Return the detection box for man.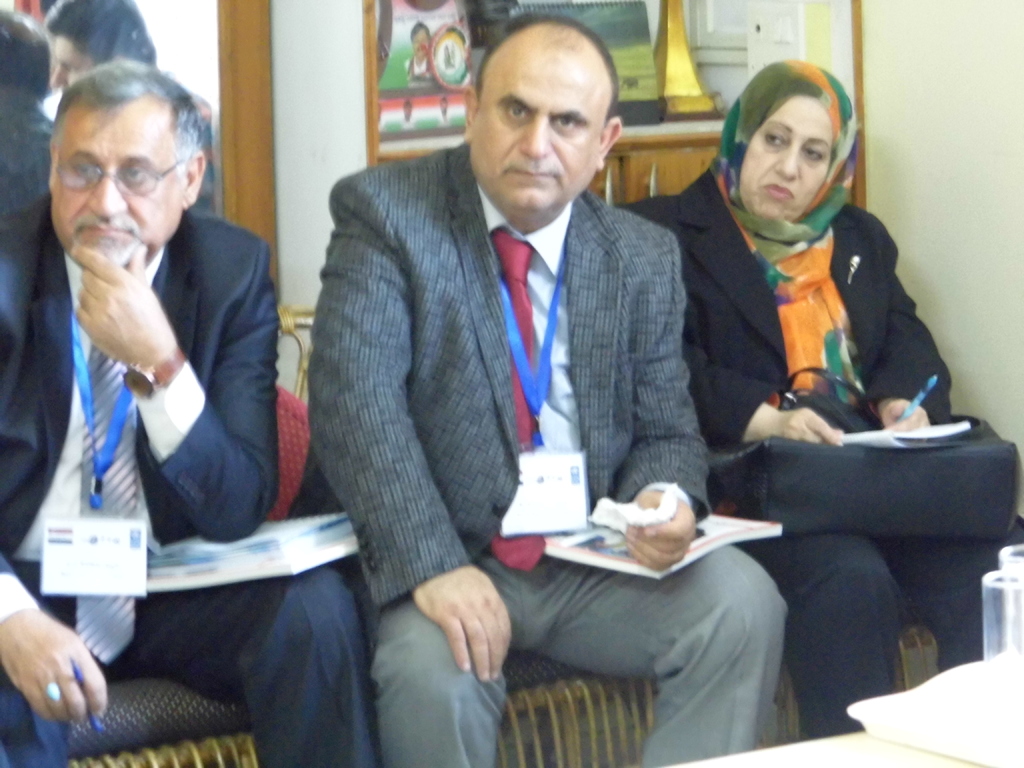
<box>39,0,152,89</box>.
